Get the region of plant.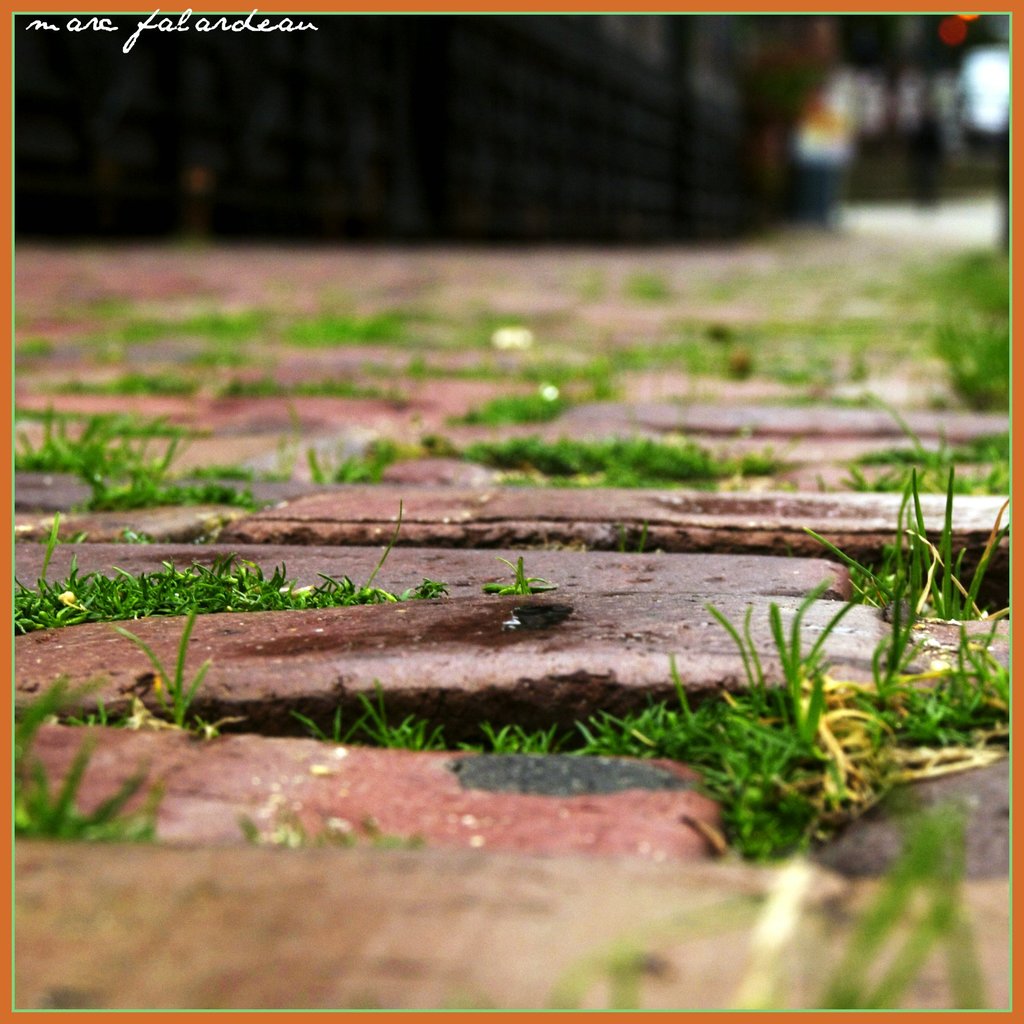
(47,367,200,409).
